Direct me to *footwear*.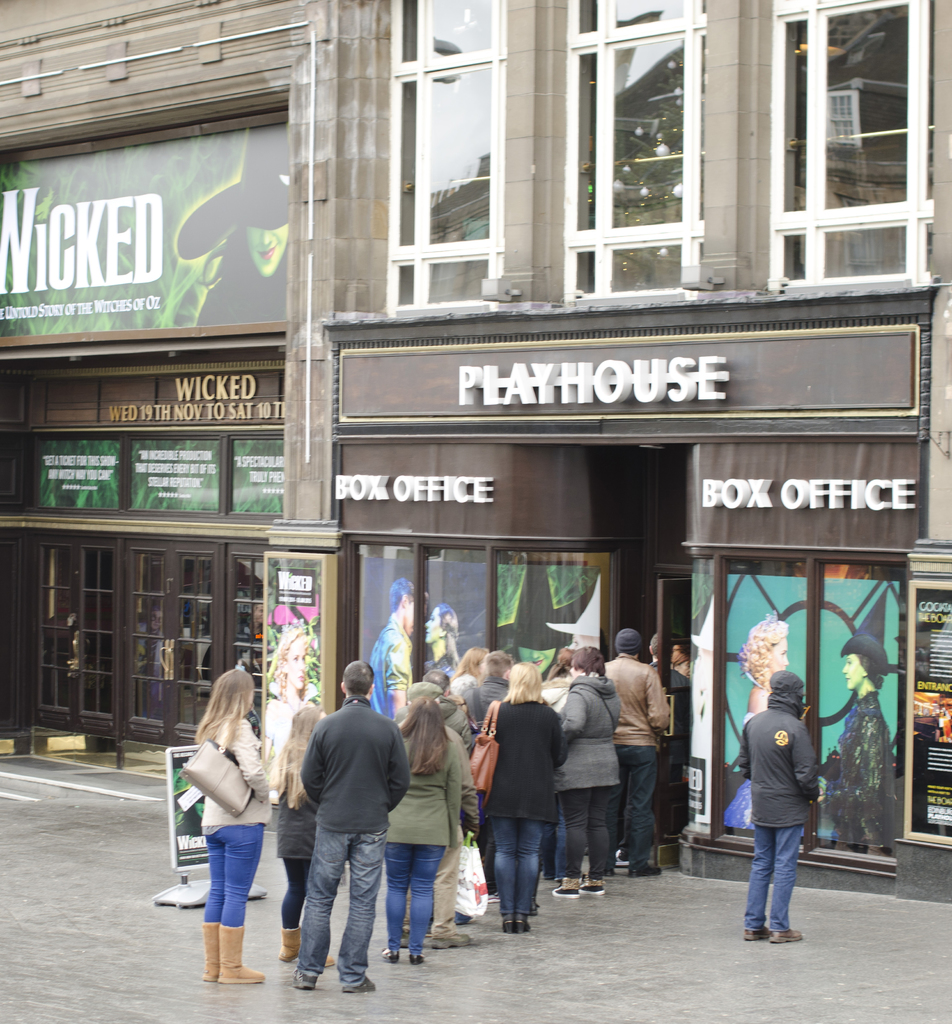
Direction: crop(577, 880, 607, 893).
